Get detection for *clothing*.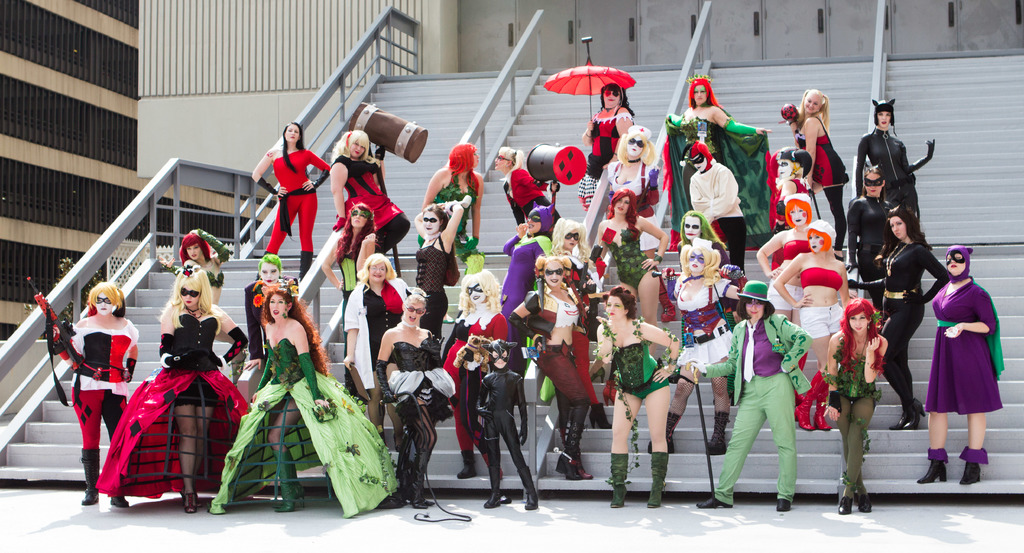
Detection: <box>666,268,737,372</box>.
